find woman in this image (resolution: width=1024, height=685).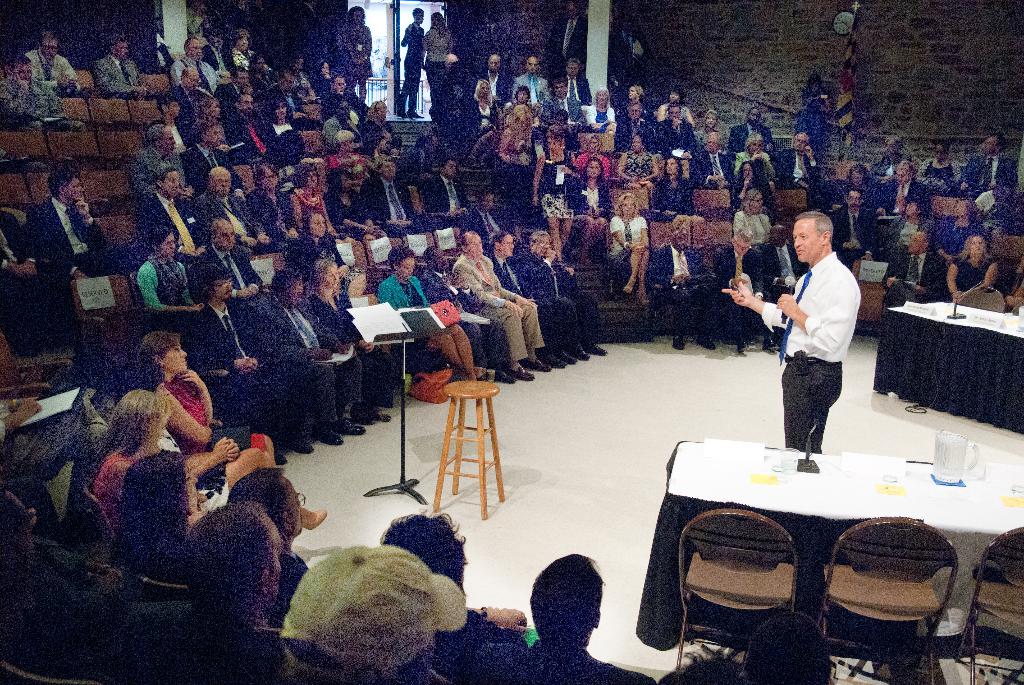
box(303, 260, 400, 434).
